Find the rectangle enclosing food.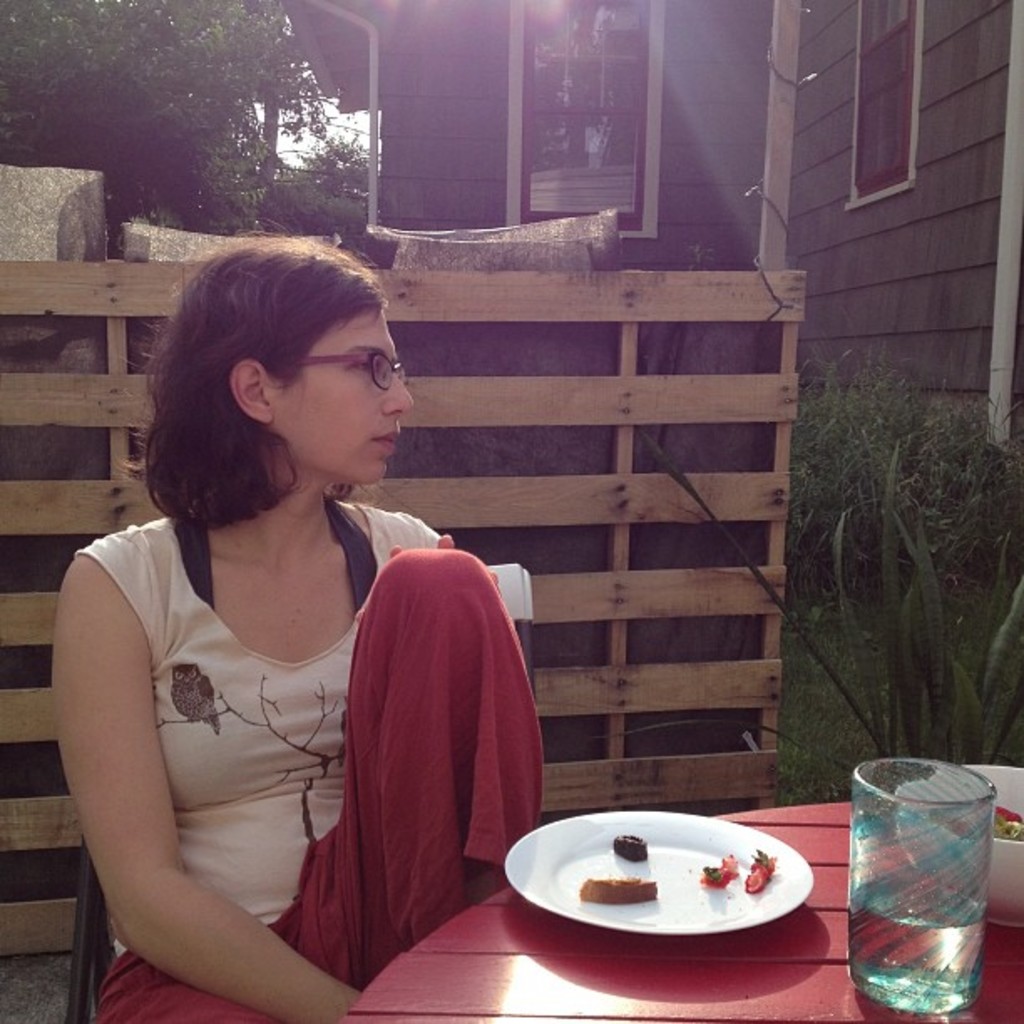
select_region(740, 843, 780, 900).
